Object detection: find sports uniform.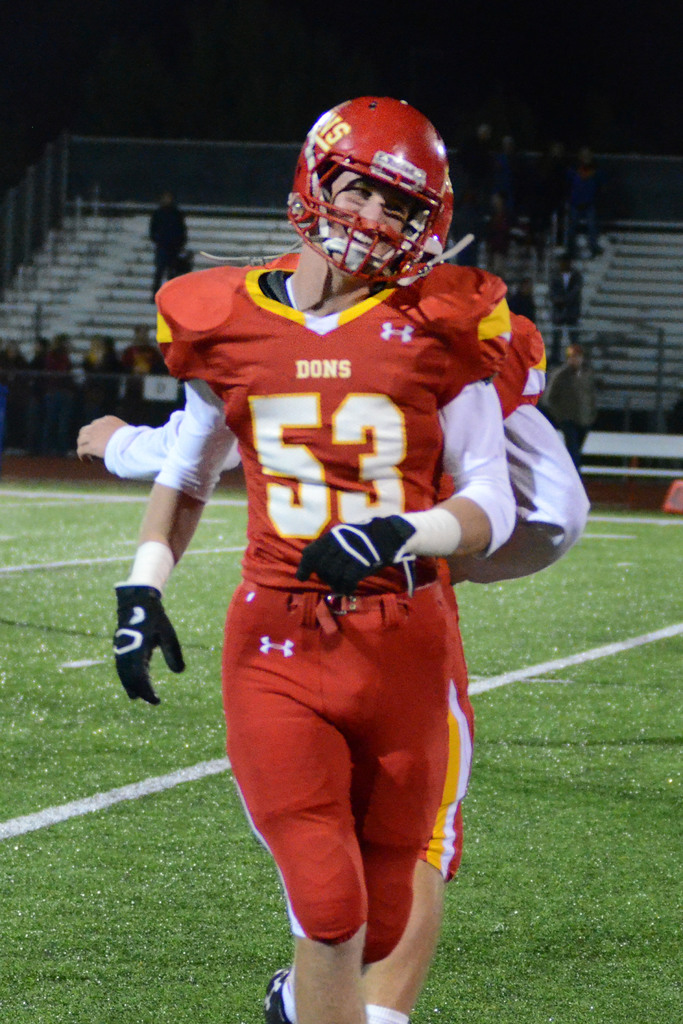
Rect(97, 302, 589, 884).
